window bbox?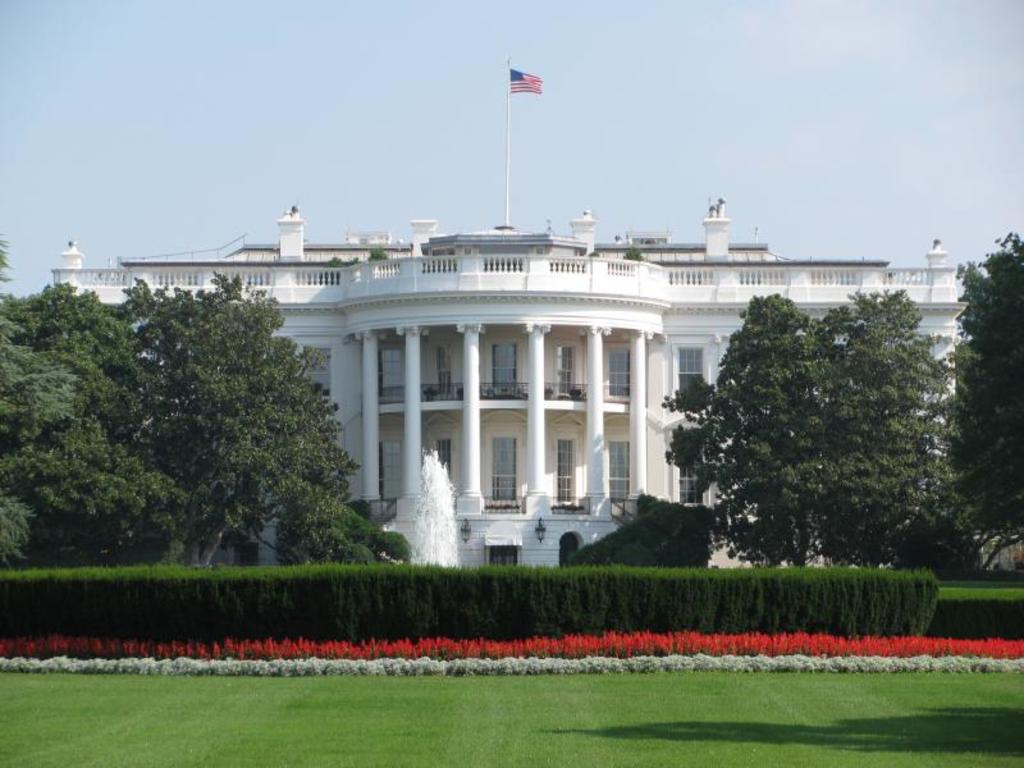
438:438:451:460
